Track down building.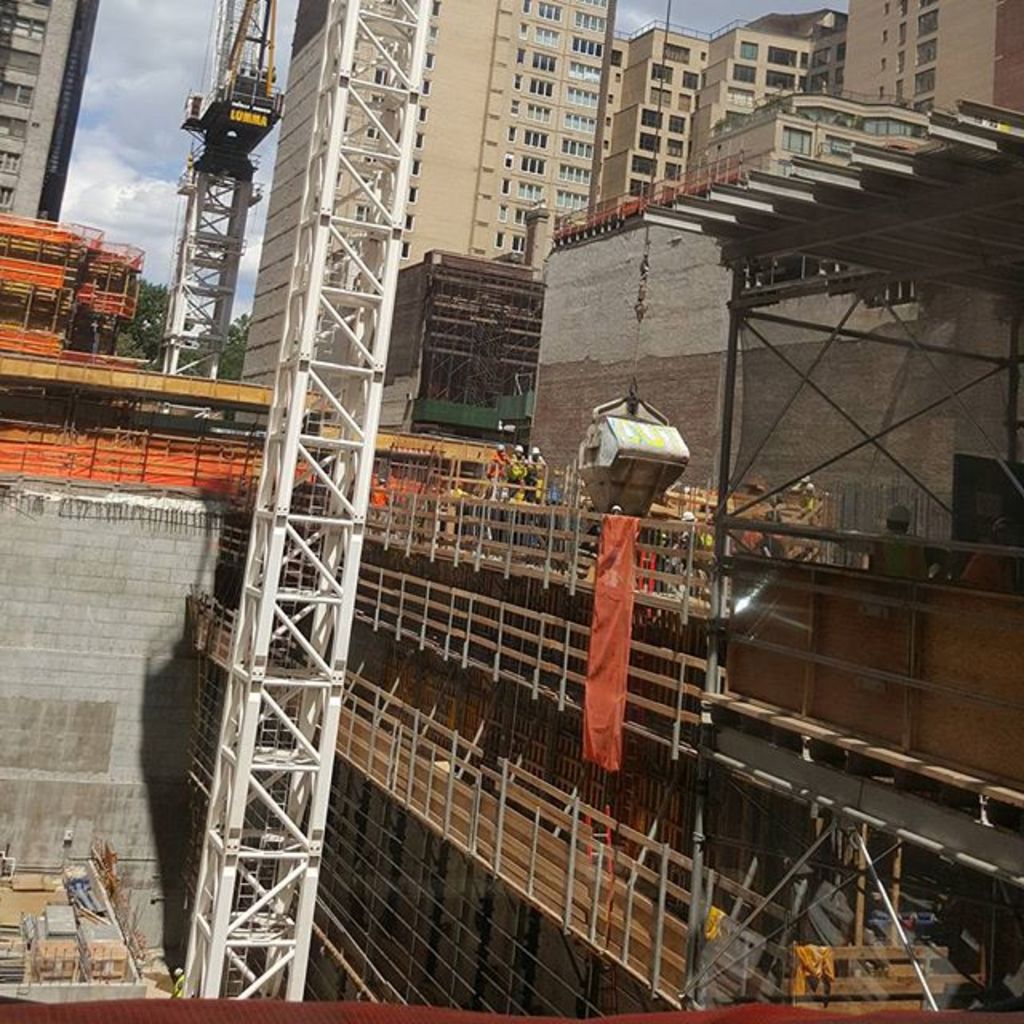
Tracked to <box>694,0,1022,171</box>.
